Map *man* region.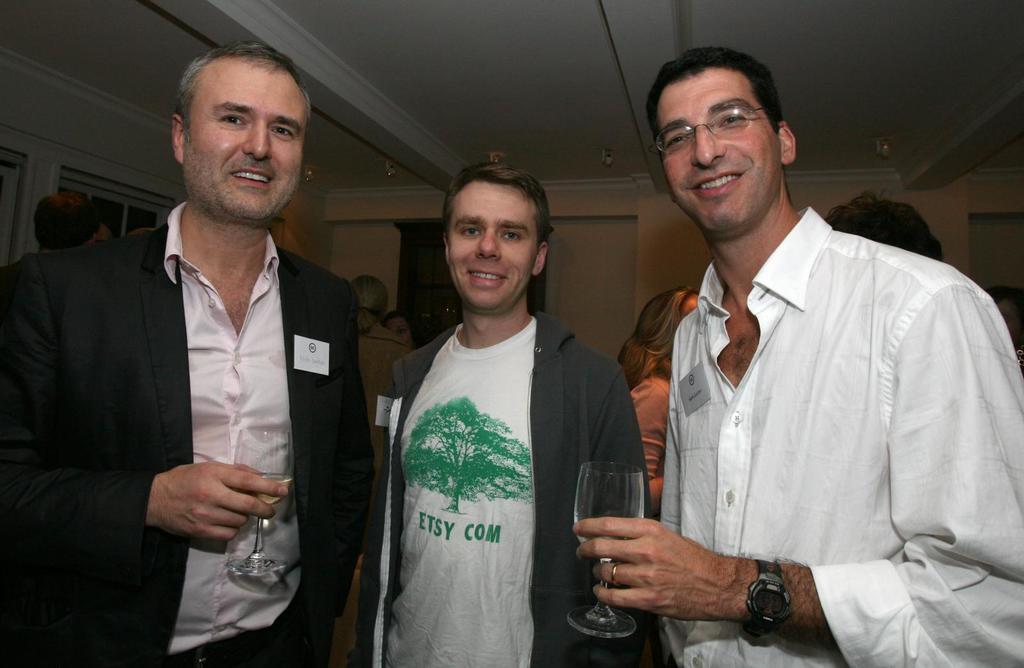
Mapped to bbox(24, 62, 381, 649).
